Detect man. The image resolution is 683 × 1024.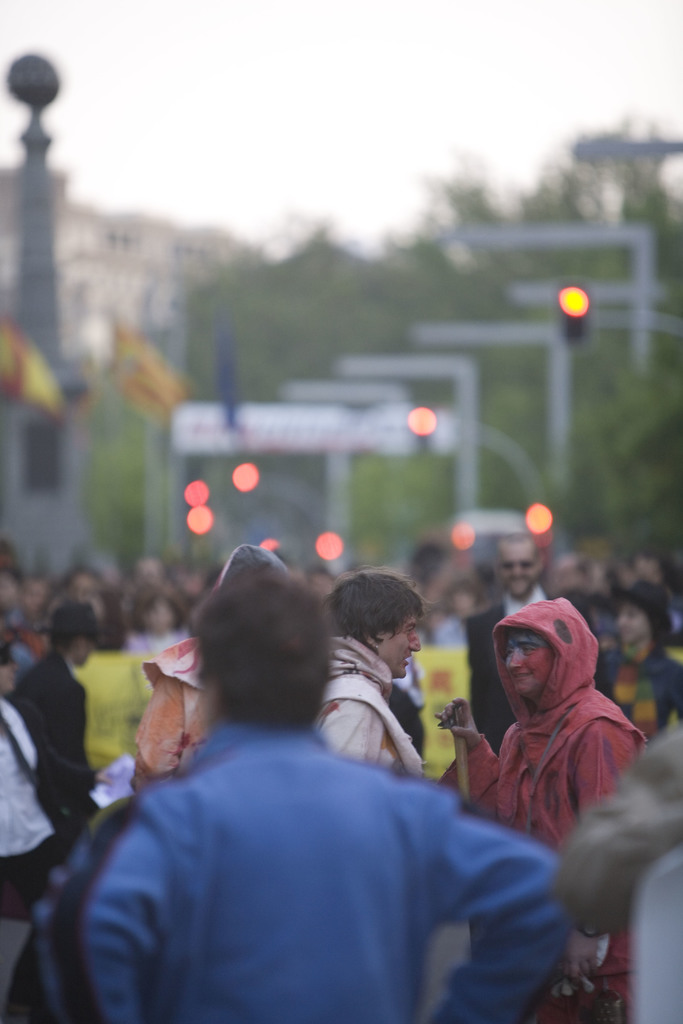
[left=0, top=637, right=50, bottom=917].
